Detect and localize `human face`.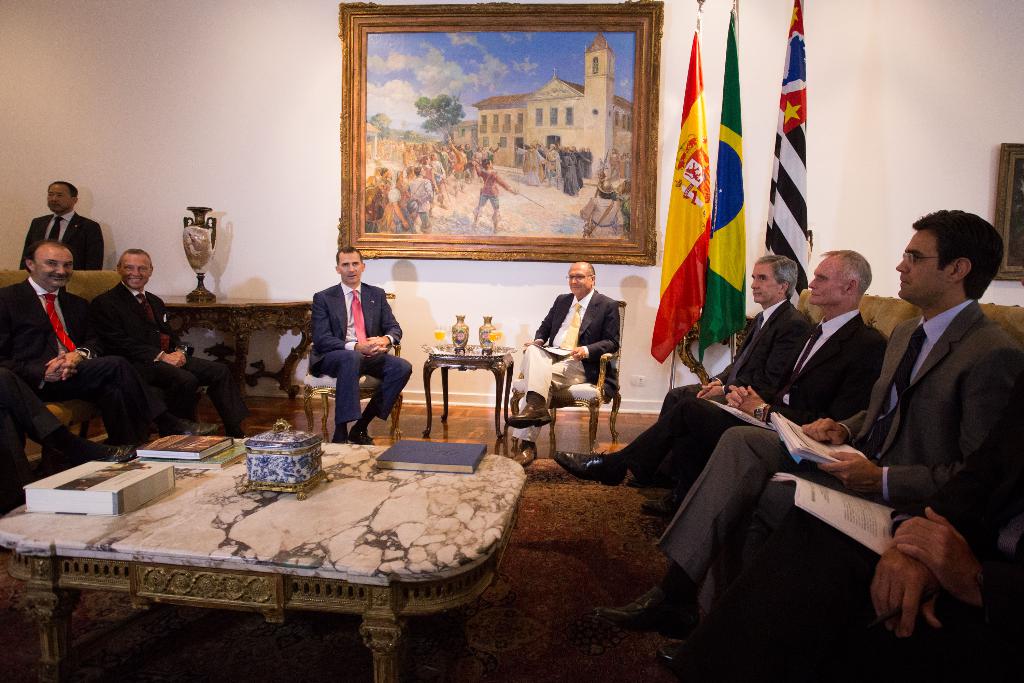
Localized at pyautogui.locateOnScreen(808, 257, 845, 304).
